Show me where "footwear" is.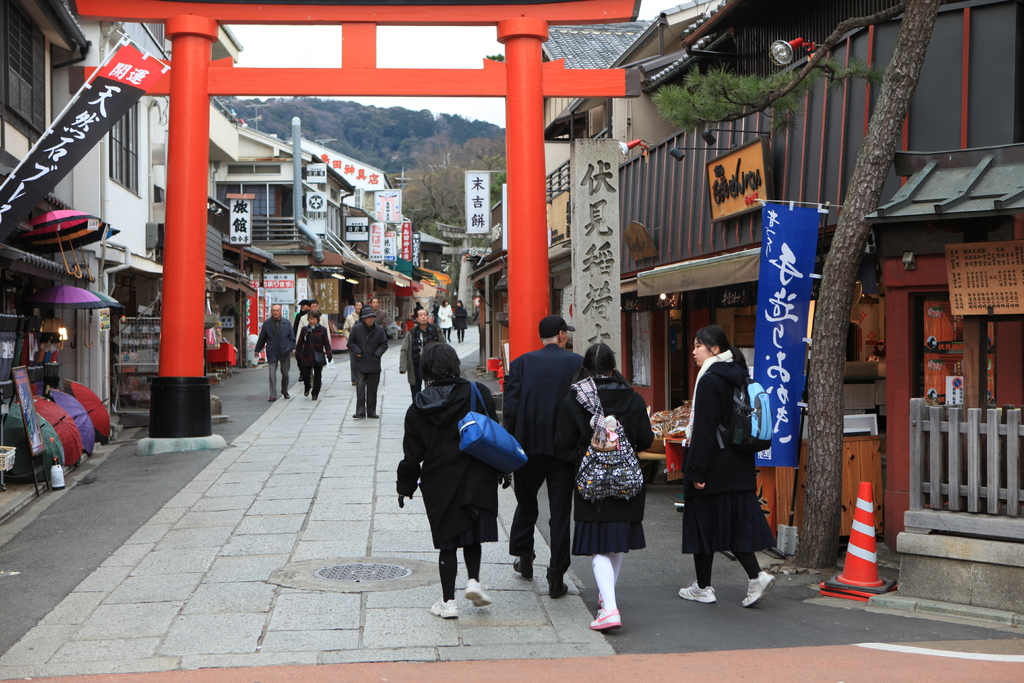
"footwear" is at left=370, top=413, right=379, bottom=416.
